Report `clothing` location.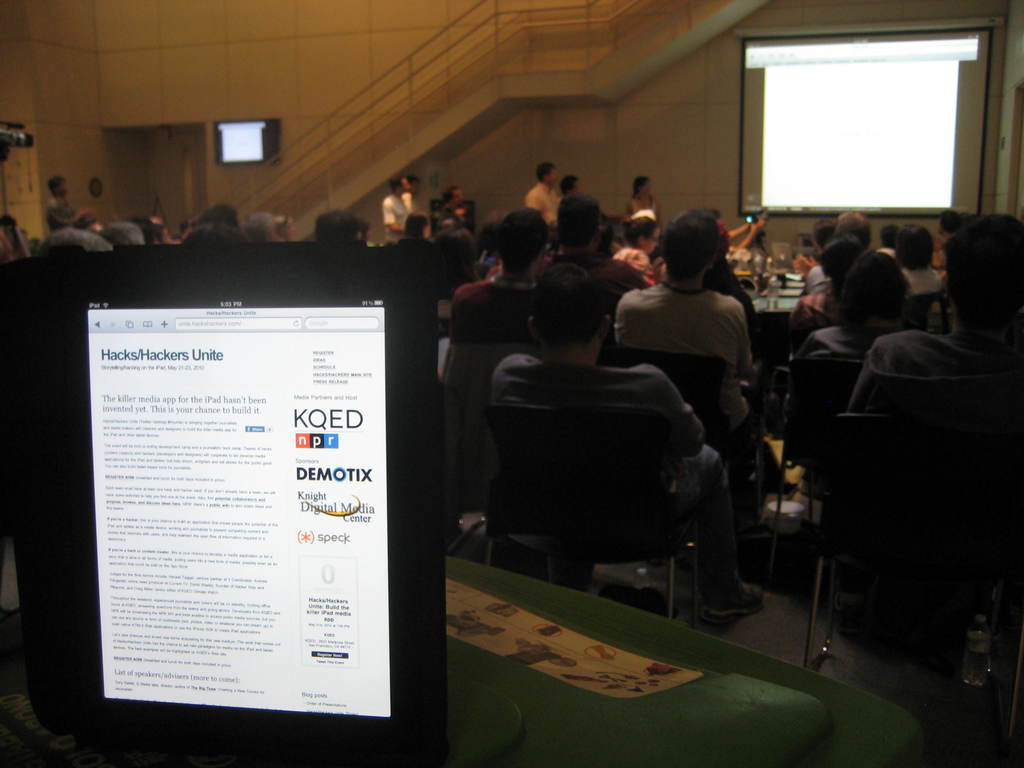
Report: x1=445, y1=275, x2=556, y2=344.
